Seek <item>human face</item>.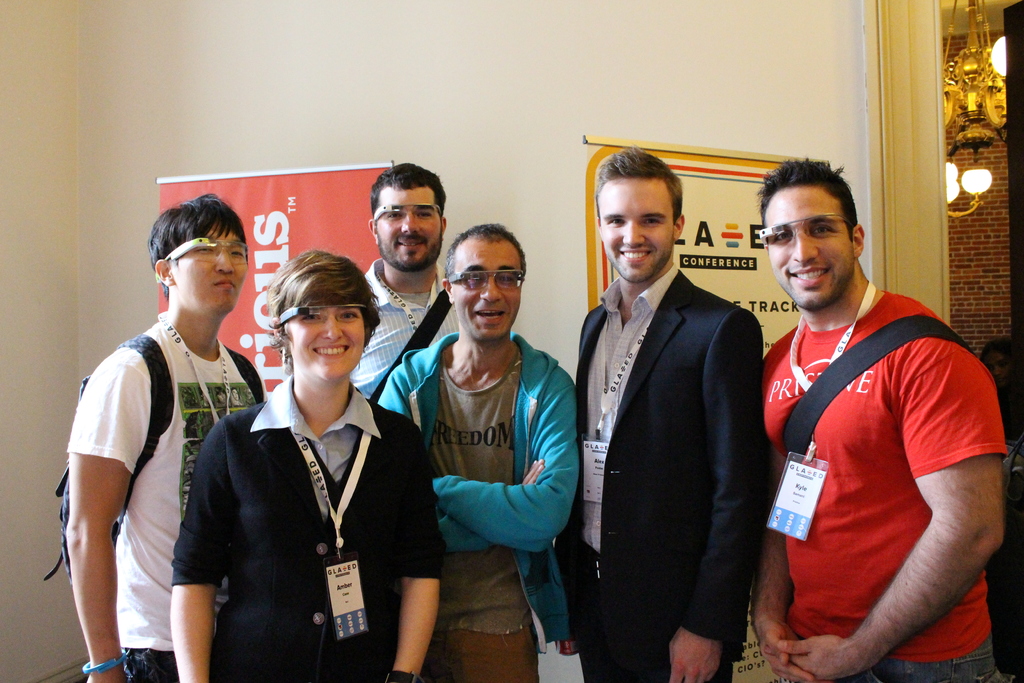
pyautogui.locateOnScreen(766, 179, 854, 311).
